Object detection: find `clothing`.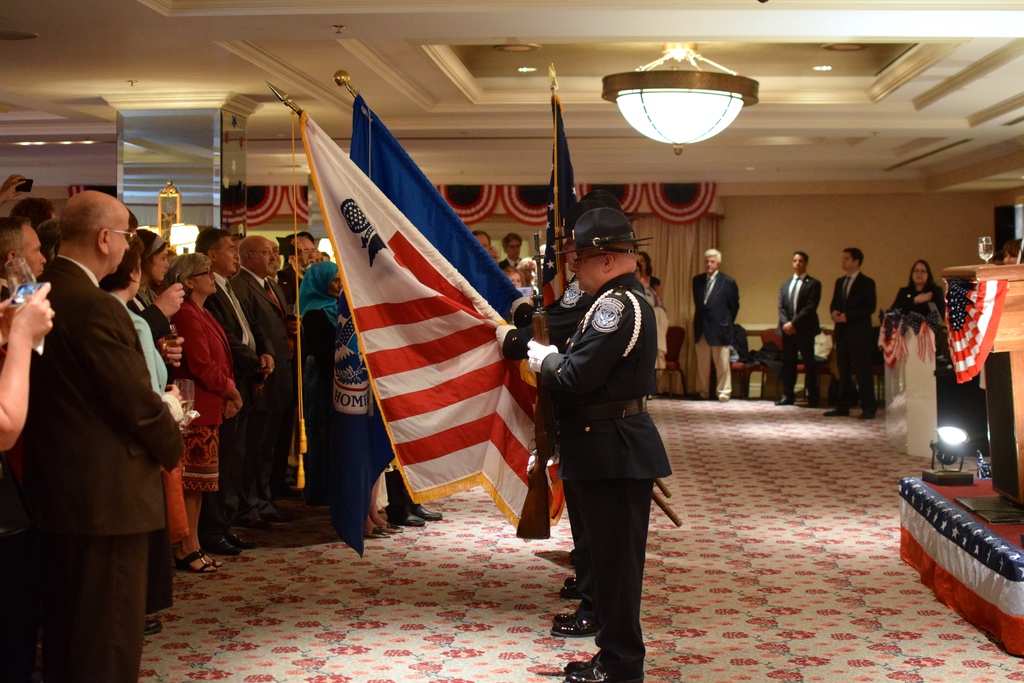
region(535, 274, 669, 680).
